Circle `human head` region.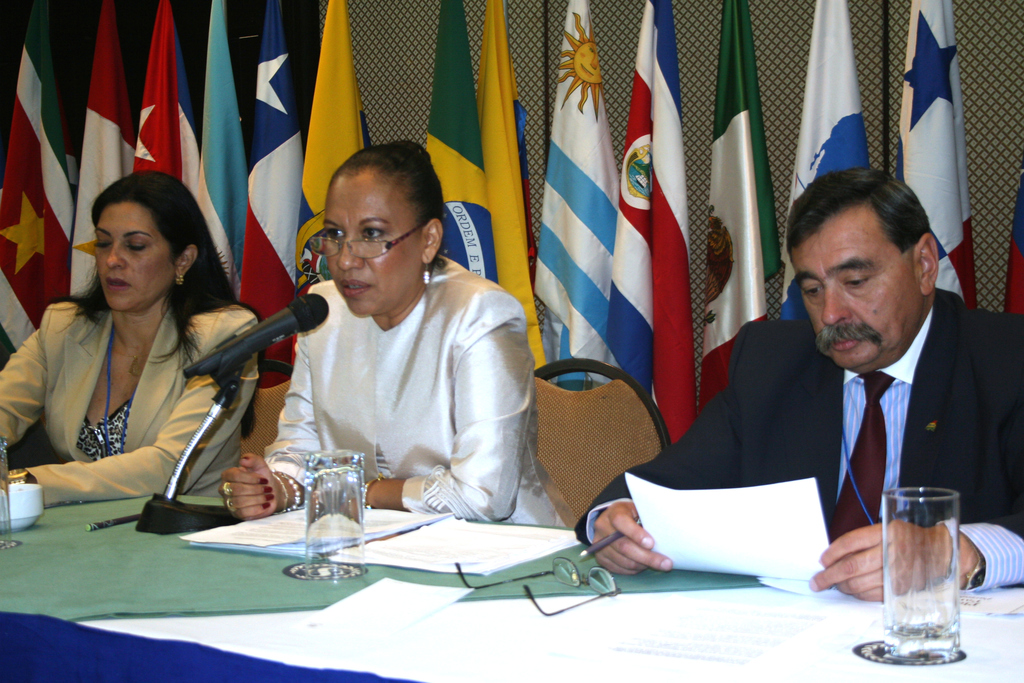
Region: Rect(308, 139, 447, 318).
